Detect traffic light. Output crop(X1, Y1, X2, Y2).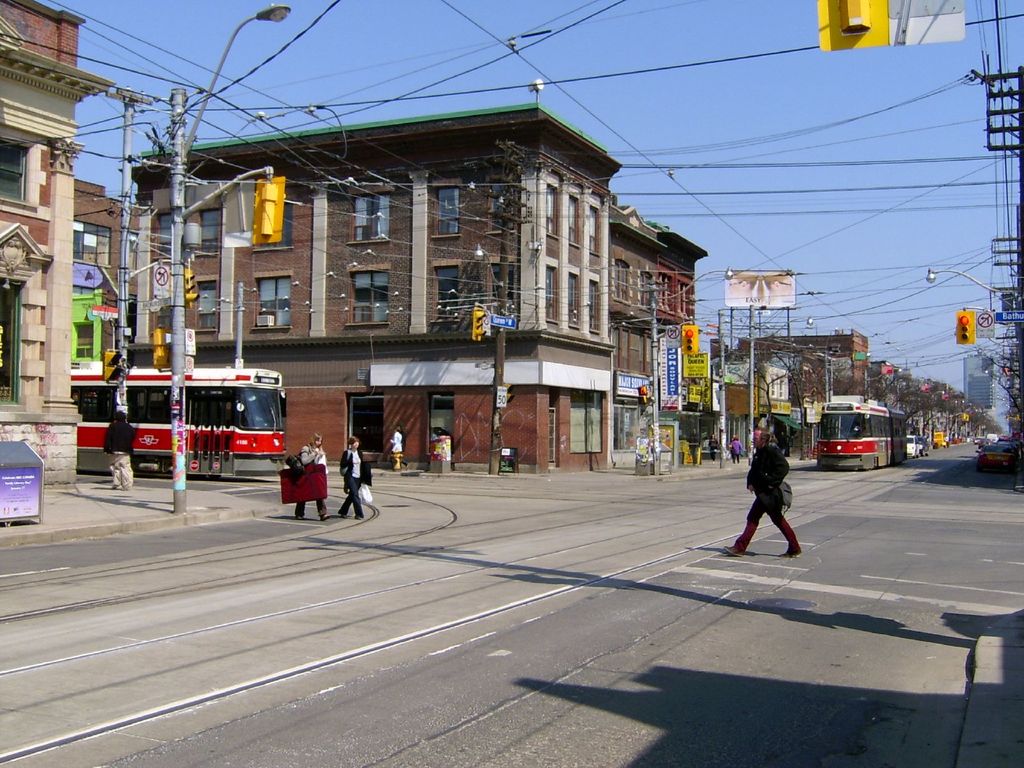
crop(955, 311, 975, 342).
